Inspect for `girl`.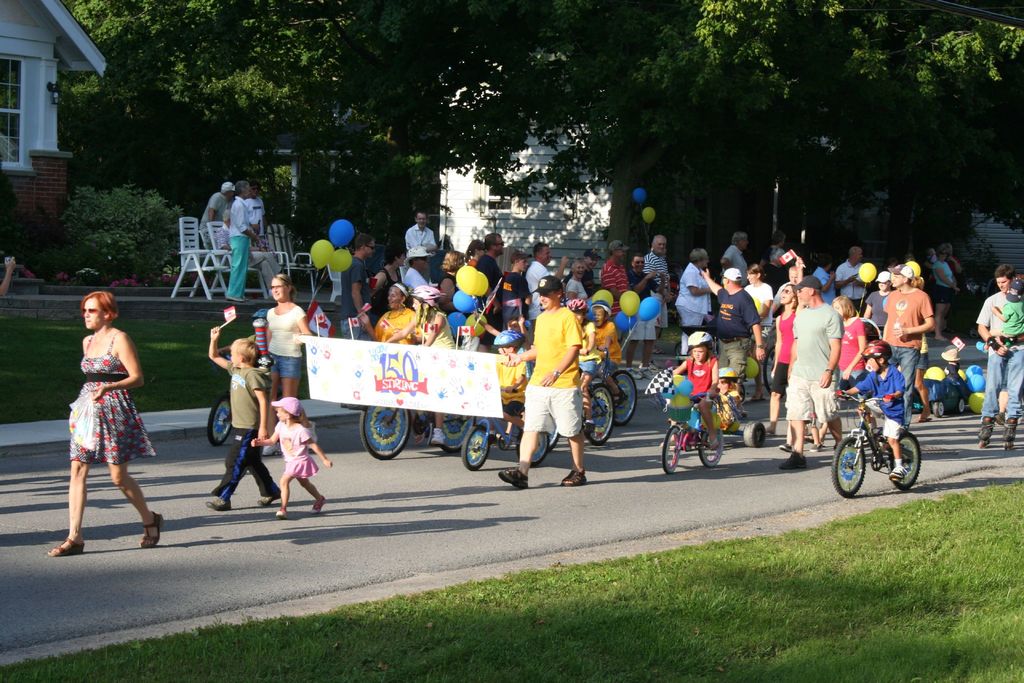
Inspection: {"left": 762, "top": 283, "right": 798, "bottom": 439}.
